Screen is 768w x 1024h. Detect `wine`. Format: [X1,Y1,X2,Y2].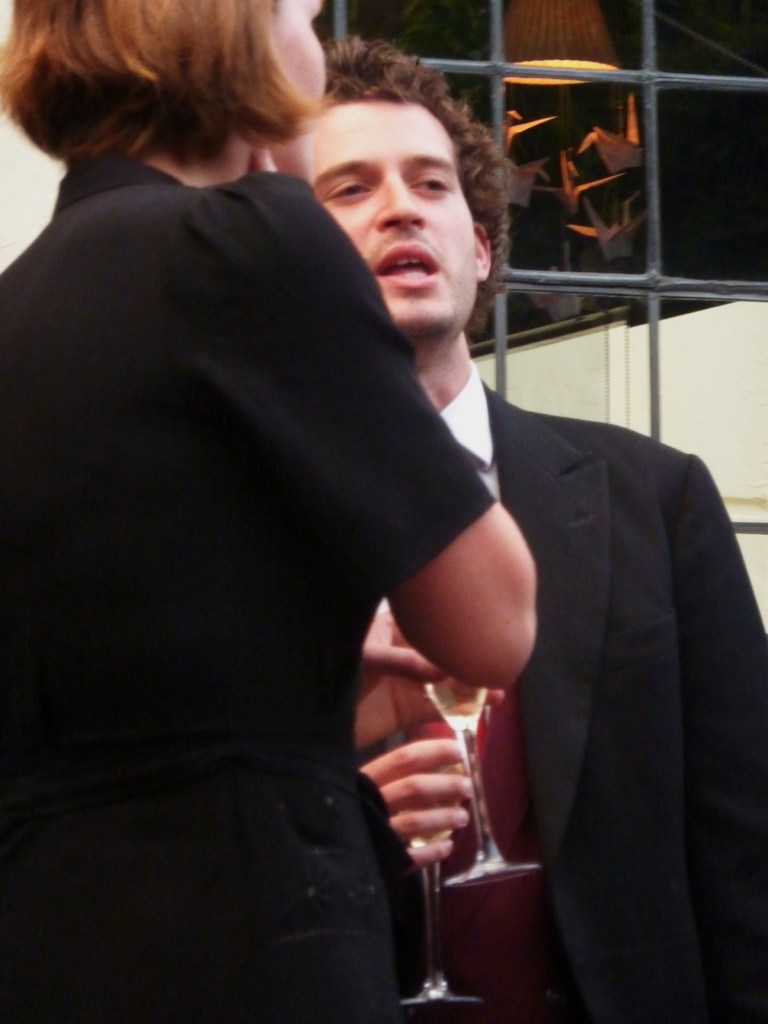
[426,662,490,728].
